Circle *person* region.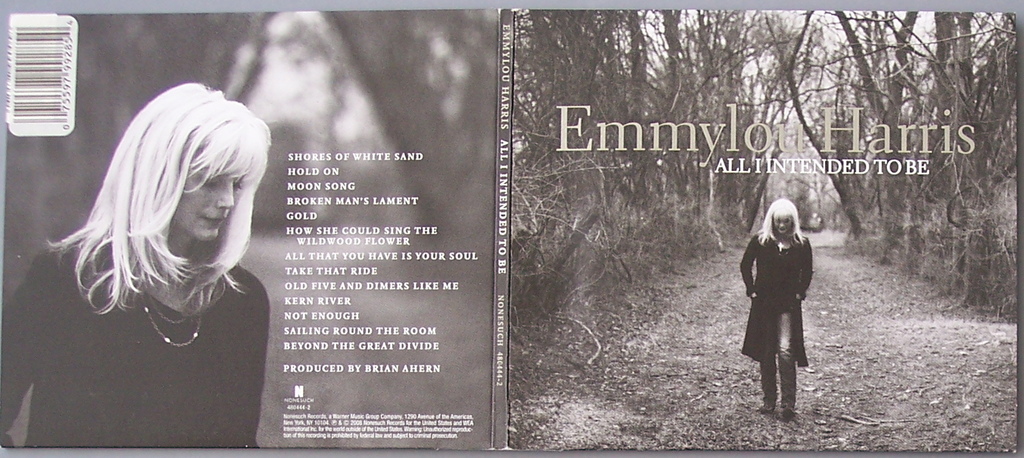
Region: 740,201,813,416.
